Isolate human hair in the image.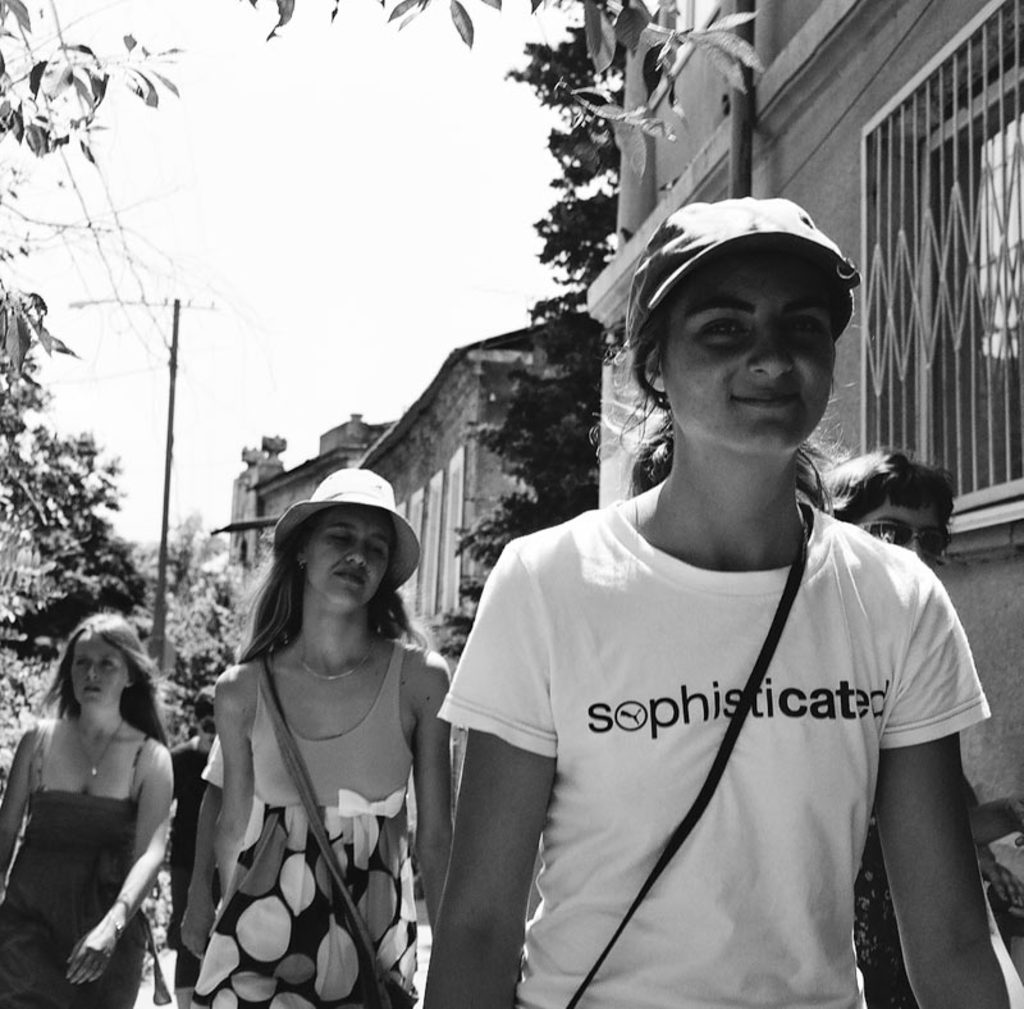
Isolated region: 232:516:431:661.
